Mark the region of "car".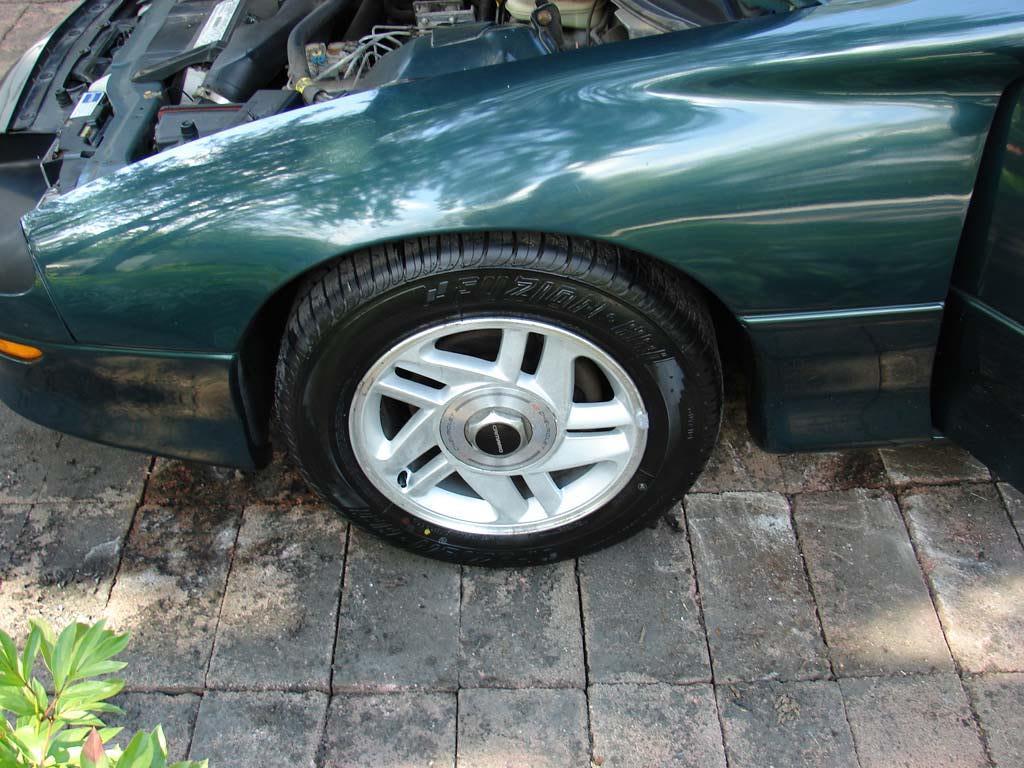
Region: x1=0 y1=0 x2=1023 y2=571.
